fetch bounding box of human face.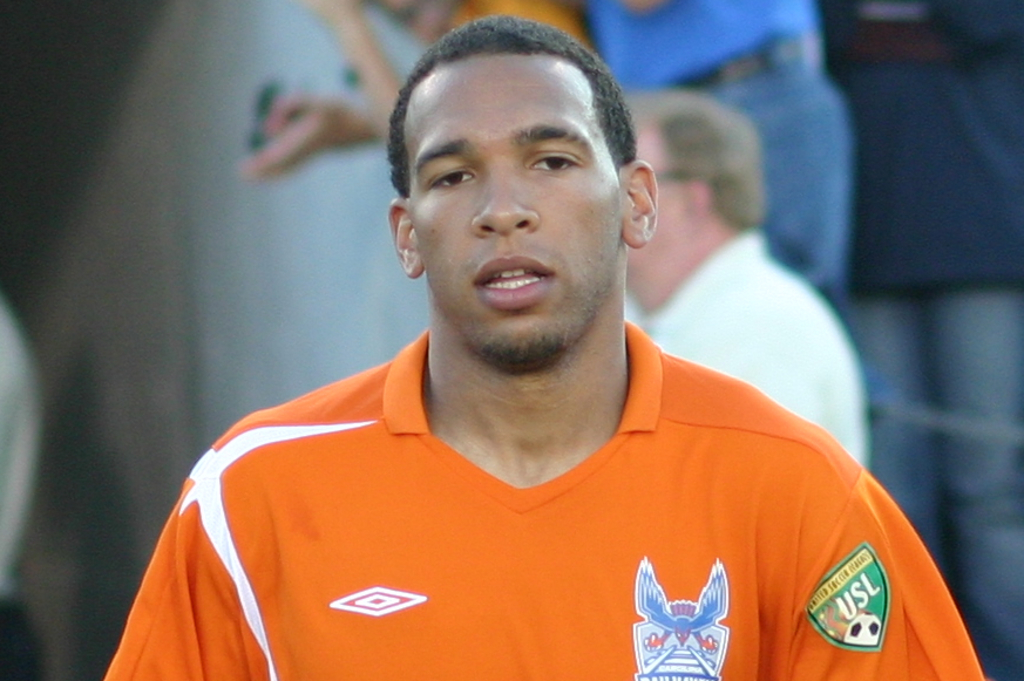
Bbox: box=[630, 107, 681, 268].
